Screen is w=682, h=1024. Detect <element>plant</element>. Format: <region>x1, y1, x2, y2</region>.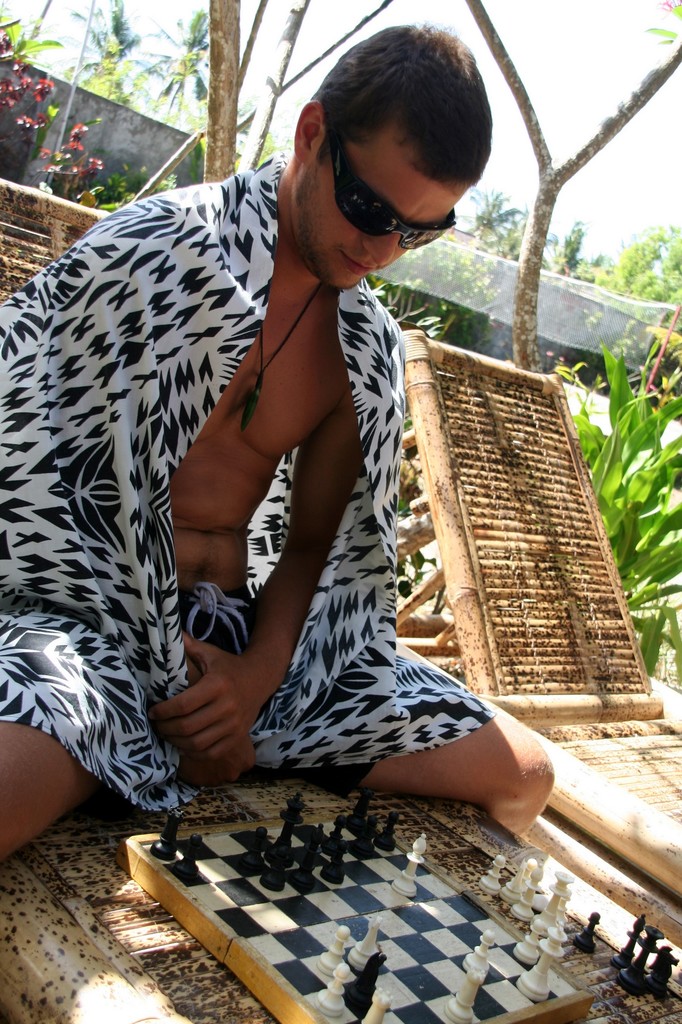
<region>546, 218, 625, 281</region>.
